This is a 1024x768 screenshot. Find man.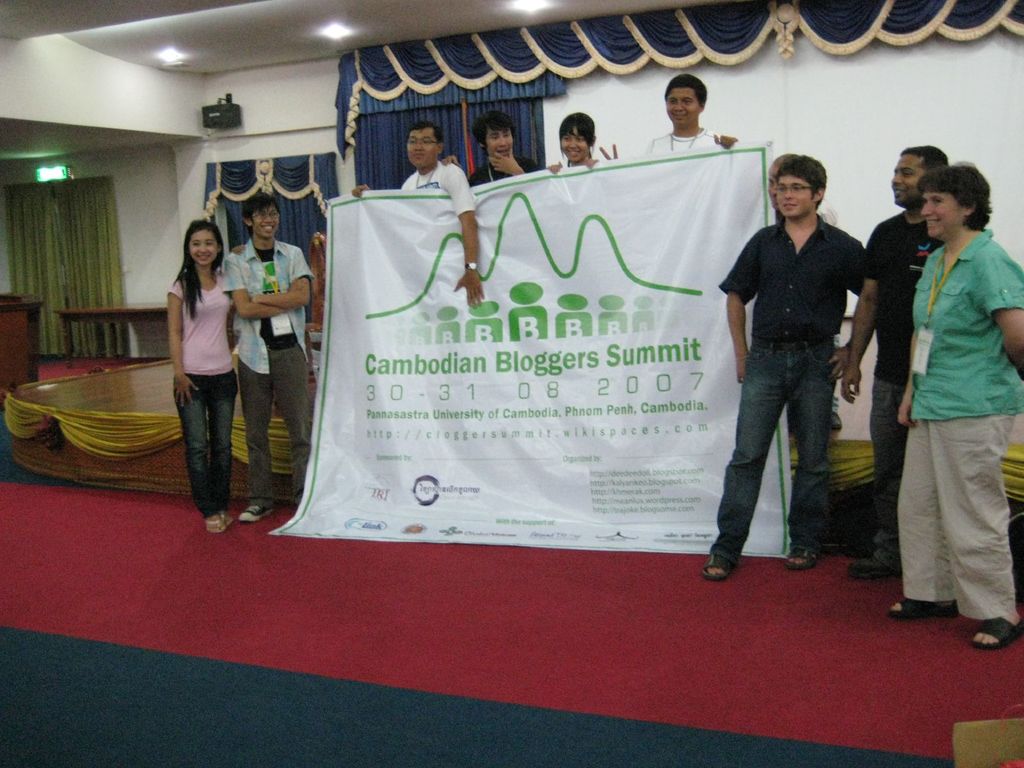
Bounding box: (842, 140, 947, 584).
